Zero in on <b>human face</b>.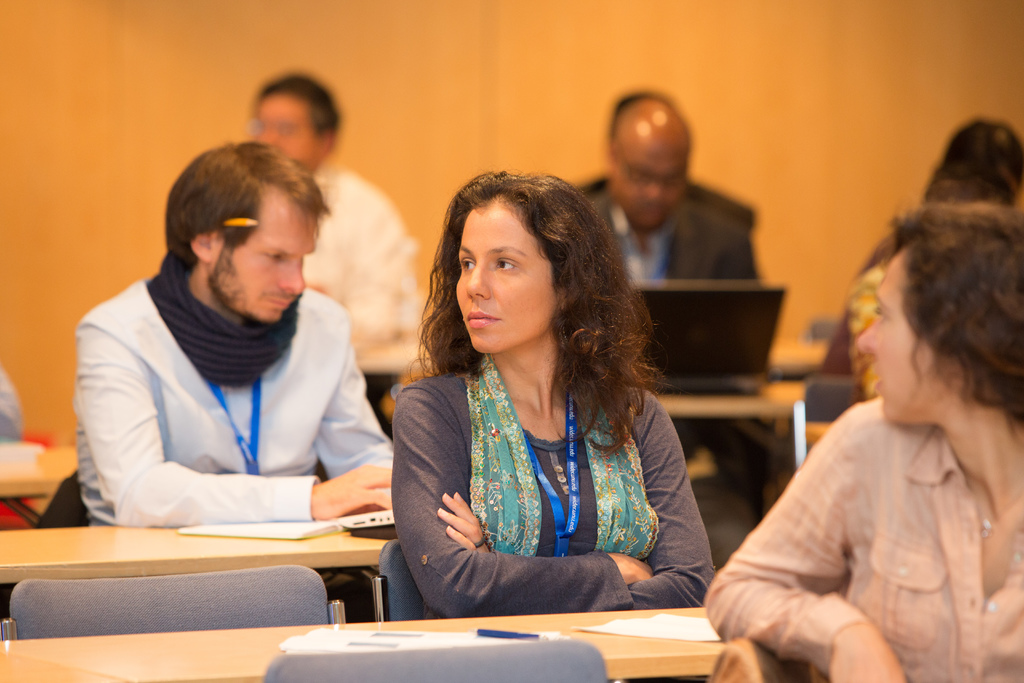
Zeroed in: x1=855 y1=252 x2=932 y2=421.
